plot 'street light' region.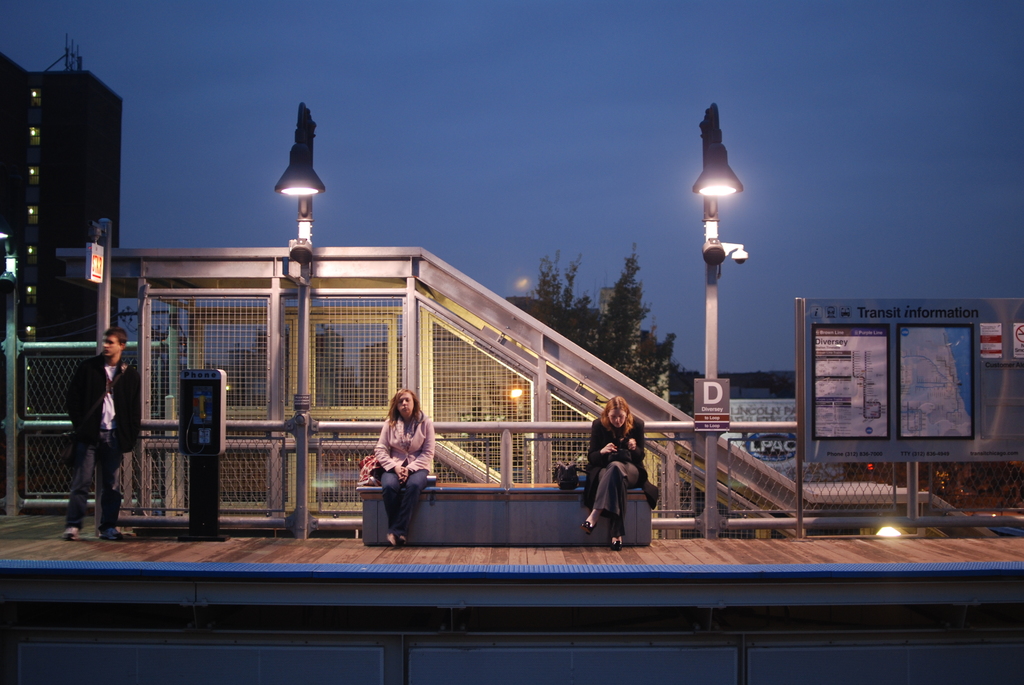
Plotted at region(270, 97, 330, 546).
